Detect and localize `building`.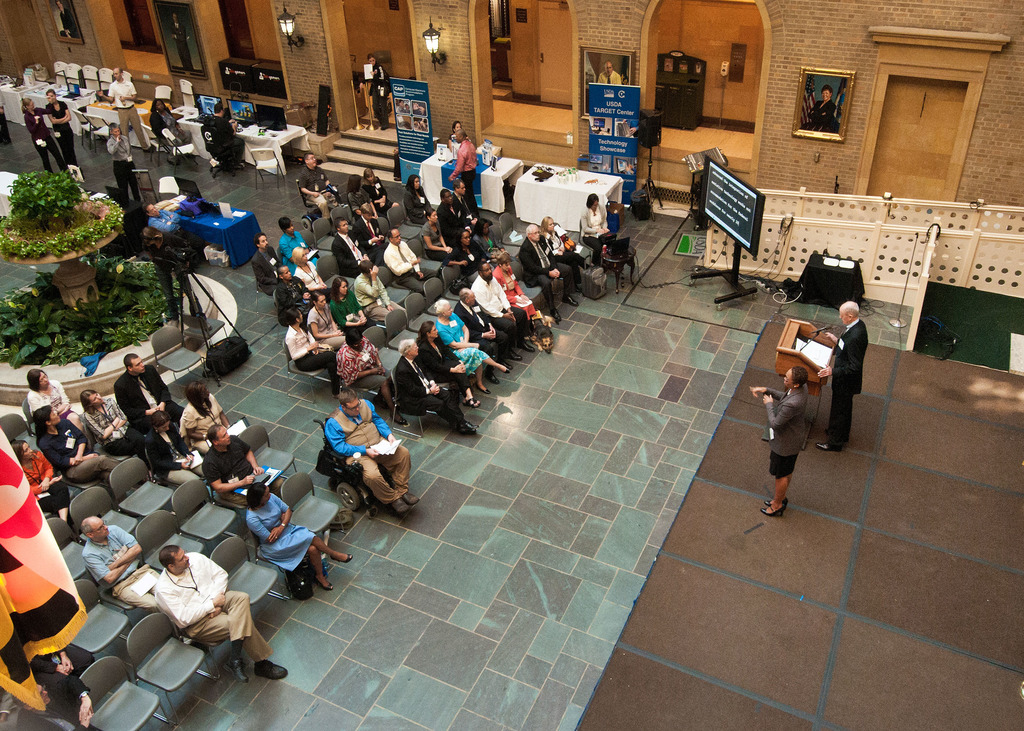
Localized at region(0, 0, 1023, 730).
